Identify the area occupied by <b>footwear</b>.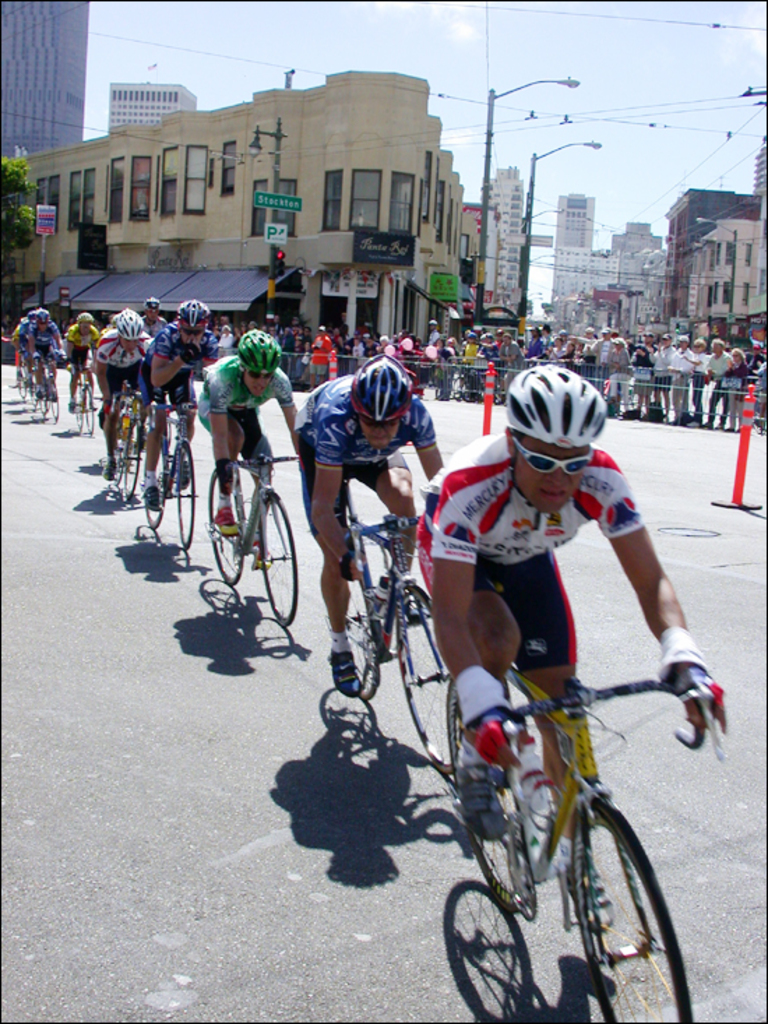
Area: [179,458,191,486].
